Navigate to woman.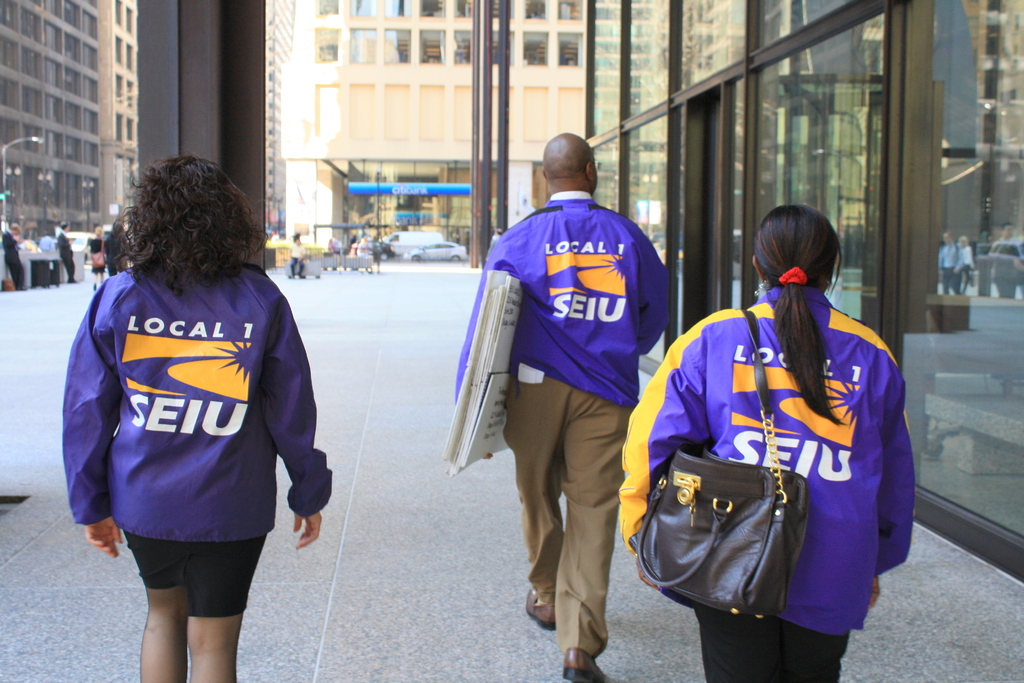
Navigation target: [616,204,918,682].
